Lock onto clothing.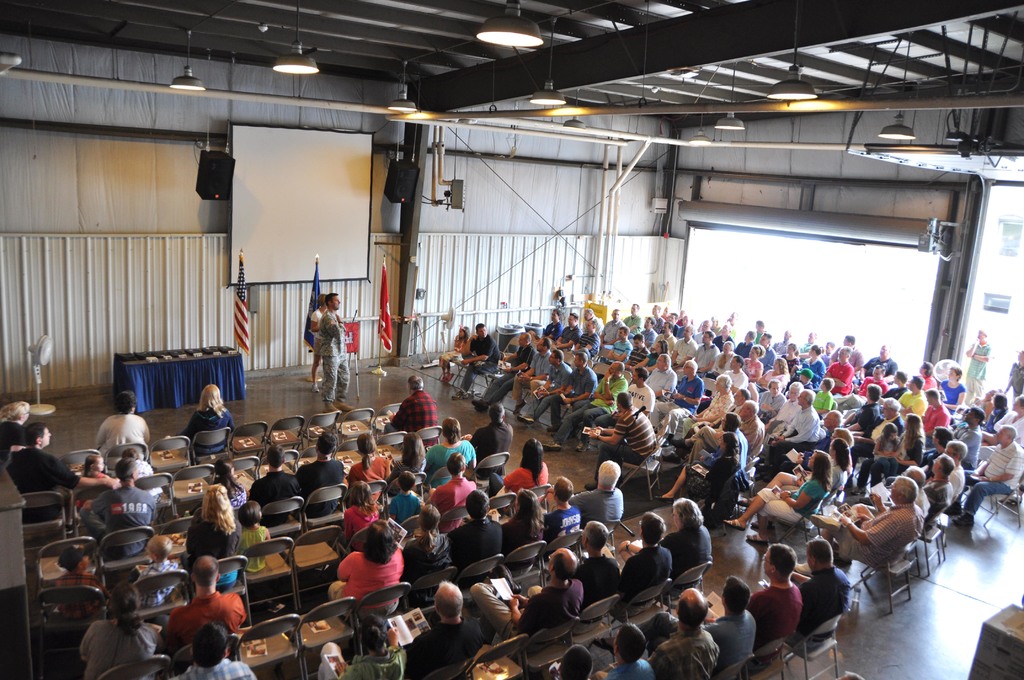
Locked: rect(389, 453, 429, 493).
